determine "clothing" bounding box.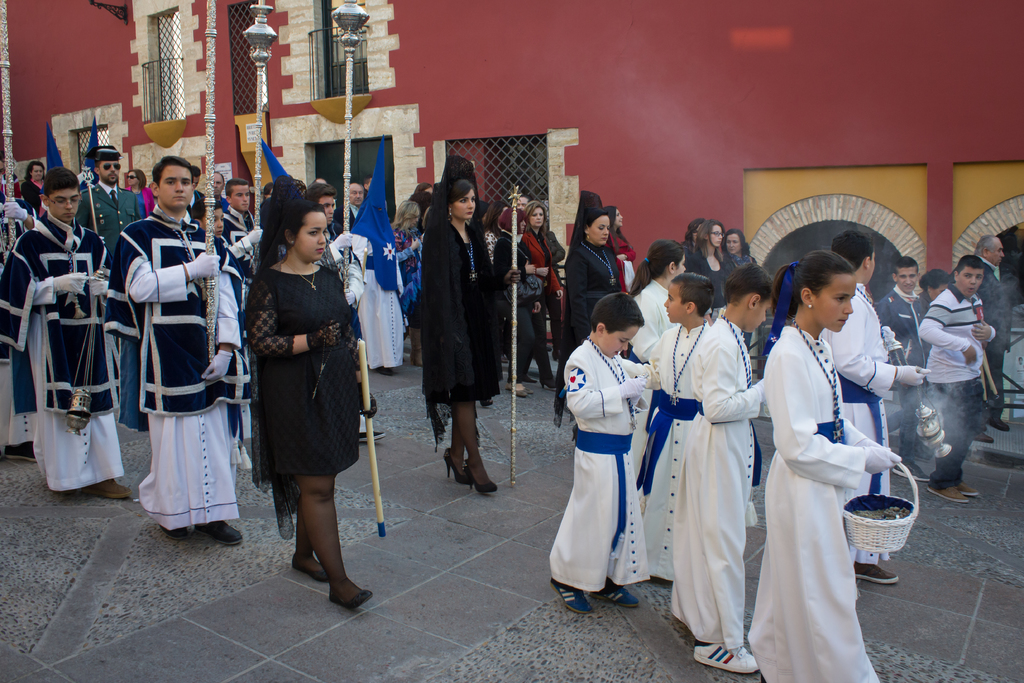
Determined: rect(81, 183, 140, 263).
